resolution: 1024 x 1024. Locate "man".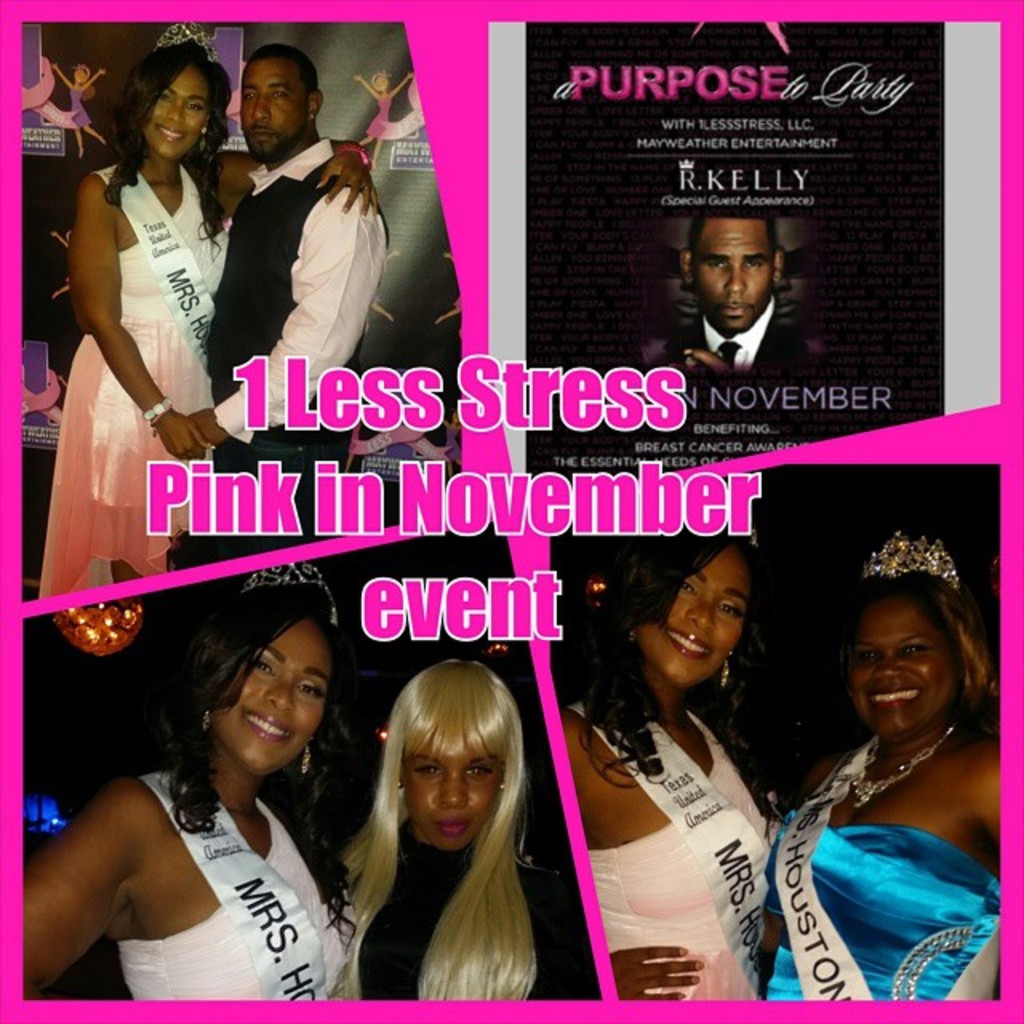
box(650, 198, 829, 403).
